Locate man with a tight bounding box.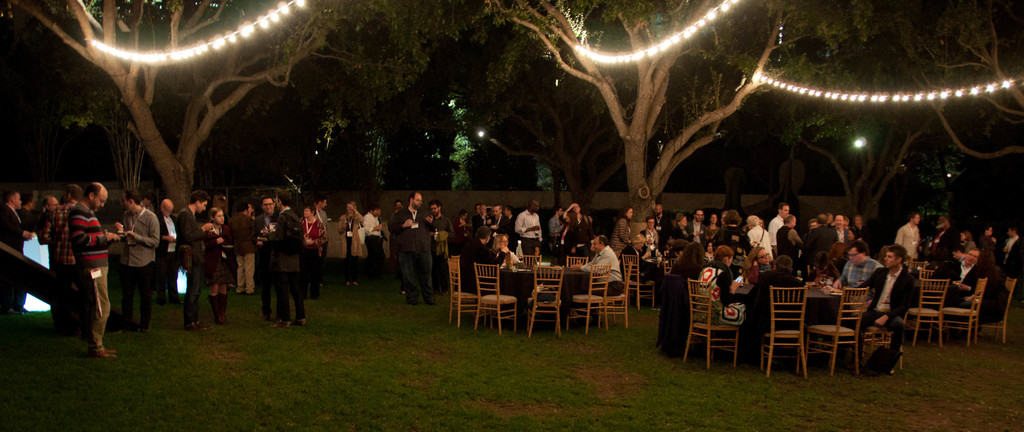
493/201/511/228.
